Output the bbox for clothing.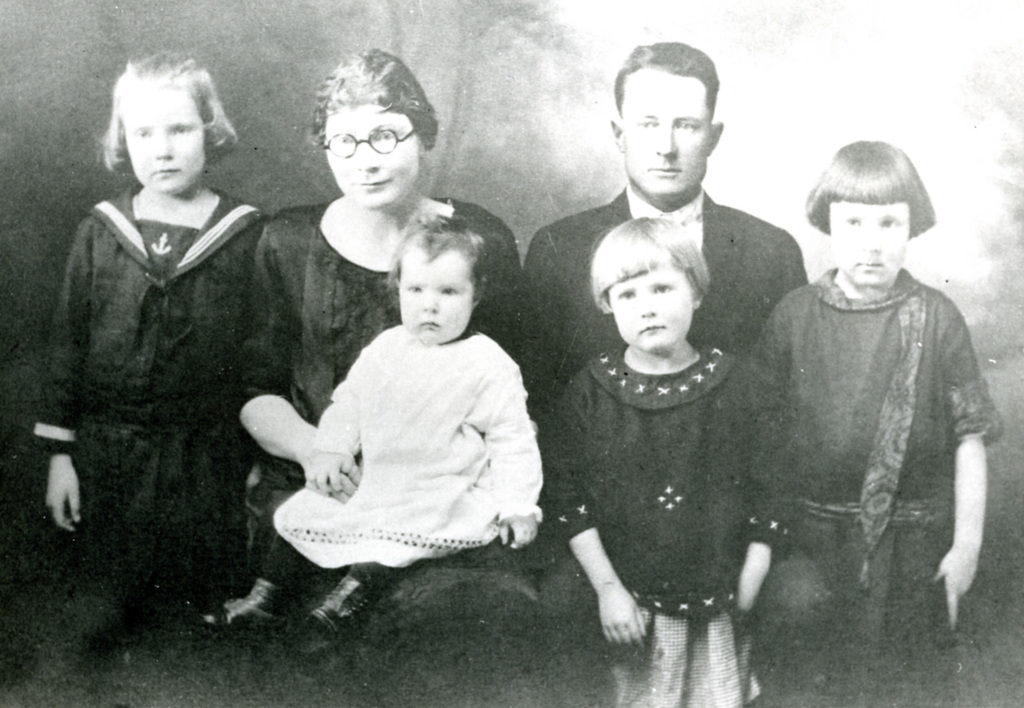
rect(273, 325, 542, 566).
